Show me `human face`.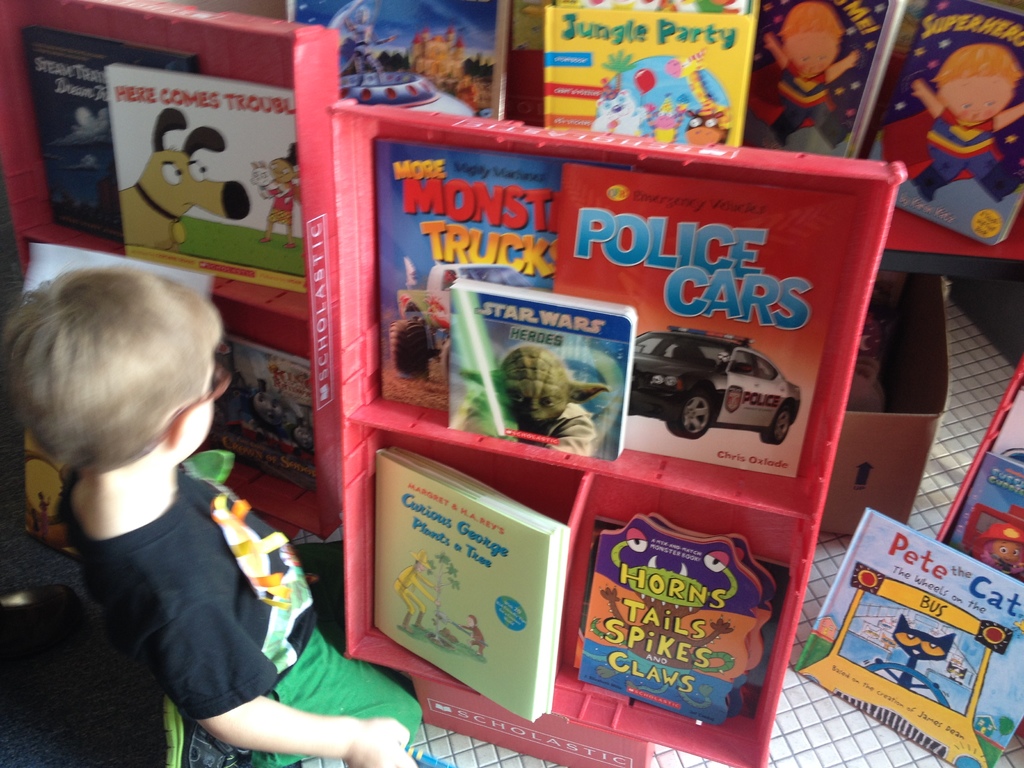
`human face` is here: (left=785, top=31, right=834, bottom=83).
